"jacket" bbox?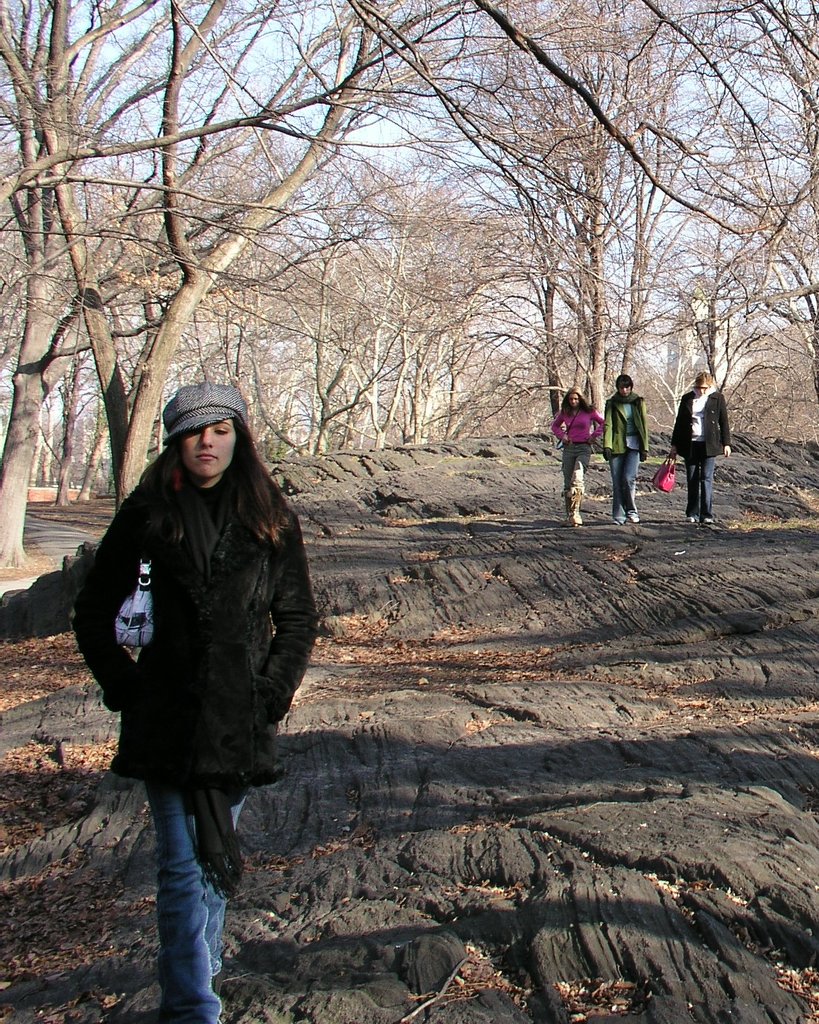
bbox(69, 445, 313, 786)
